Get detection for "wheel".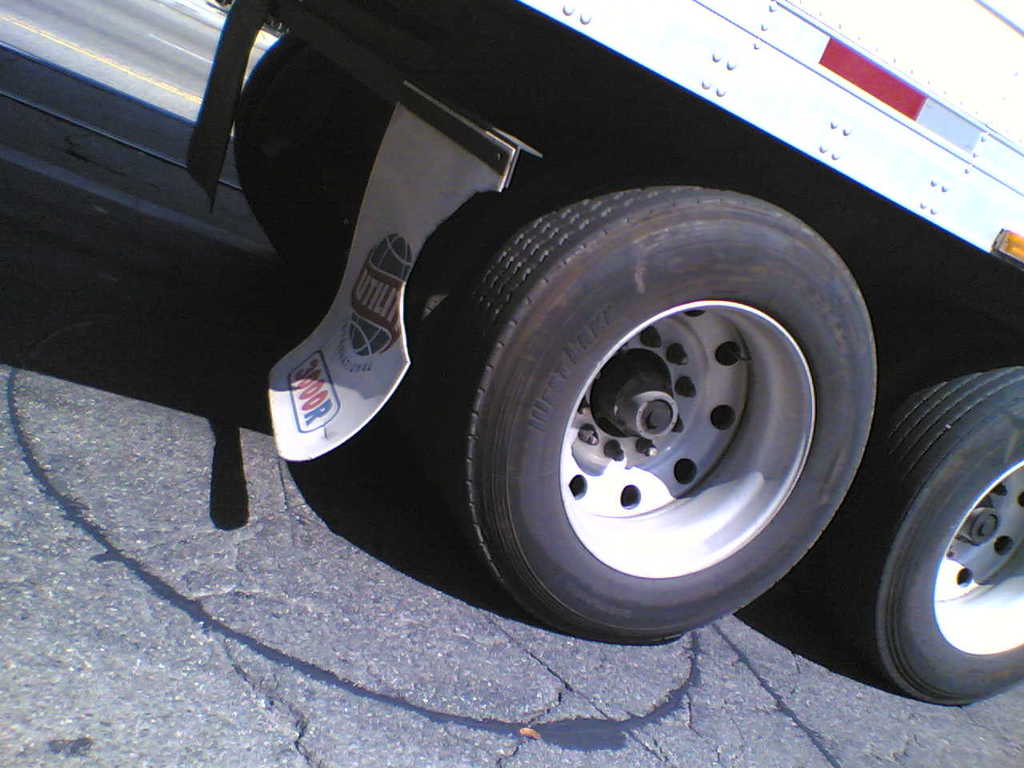
Detection: Rect(241, 50, 392, 293).
